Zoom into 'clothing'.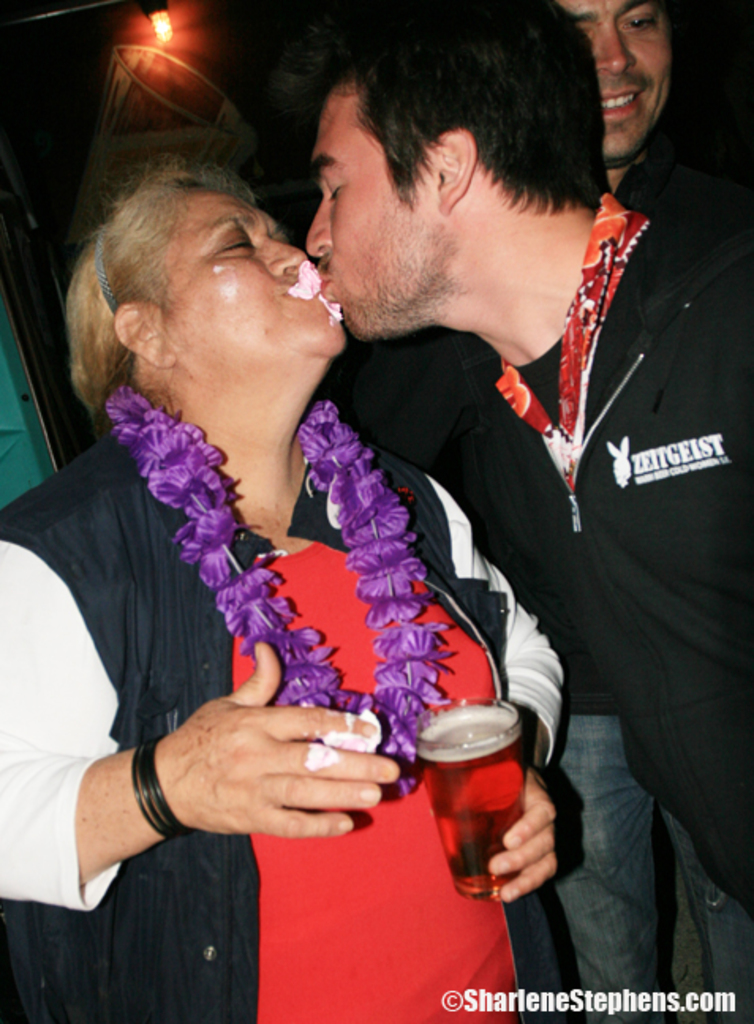
Zoom target: bbox=[438, 190, 752, 1022].
